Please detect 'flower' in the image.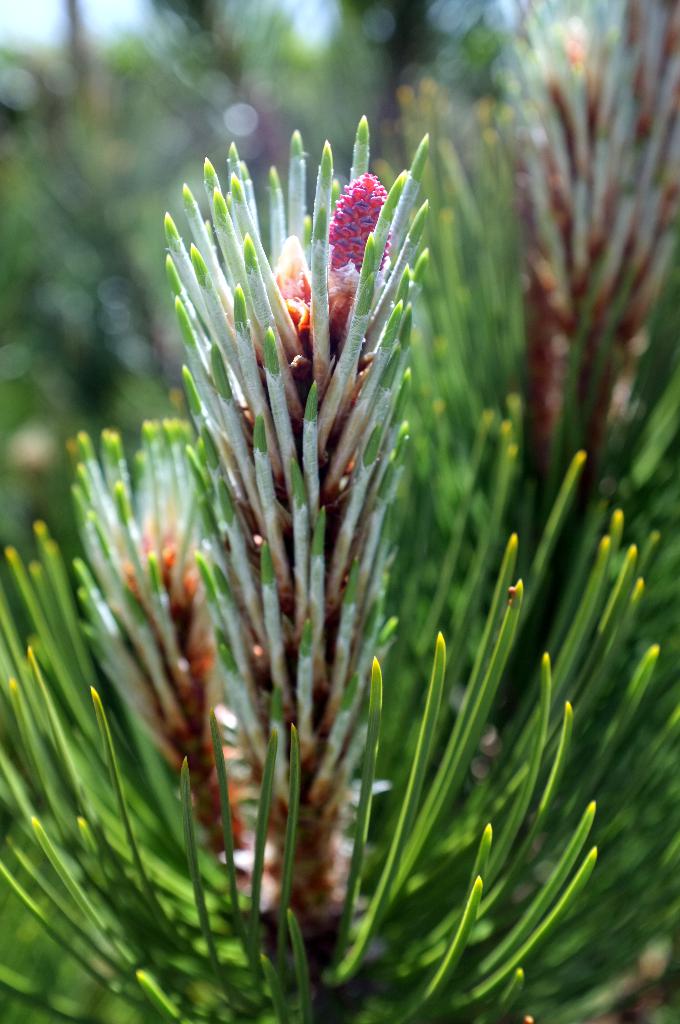
rect(503, 0, 679, 566).
